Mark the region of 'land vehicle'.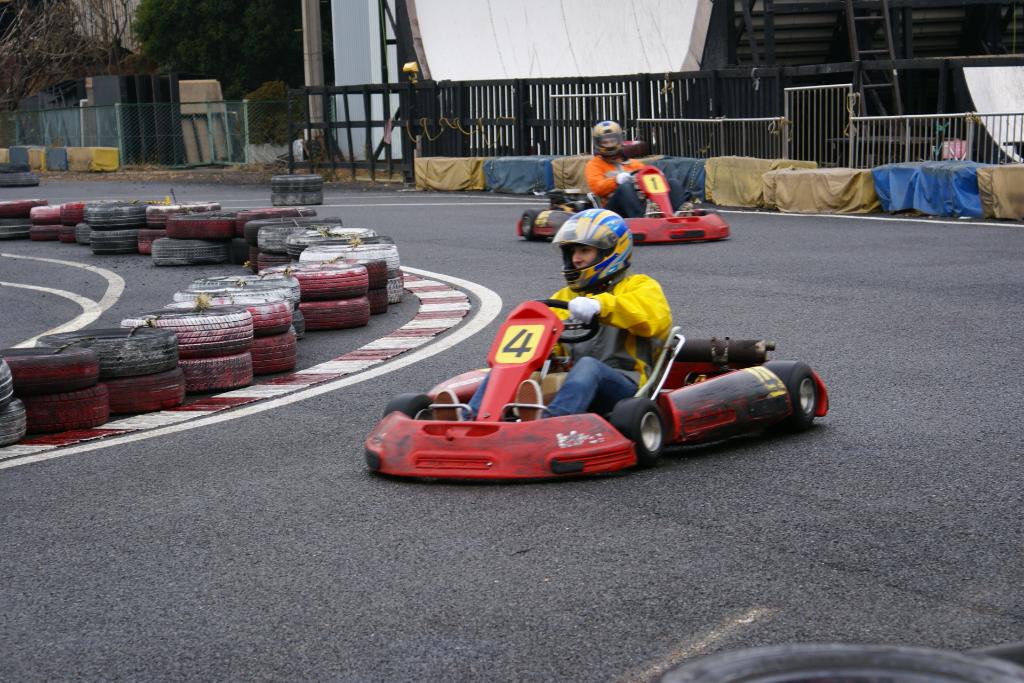
Region: (359,270,831,487).
